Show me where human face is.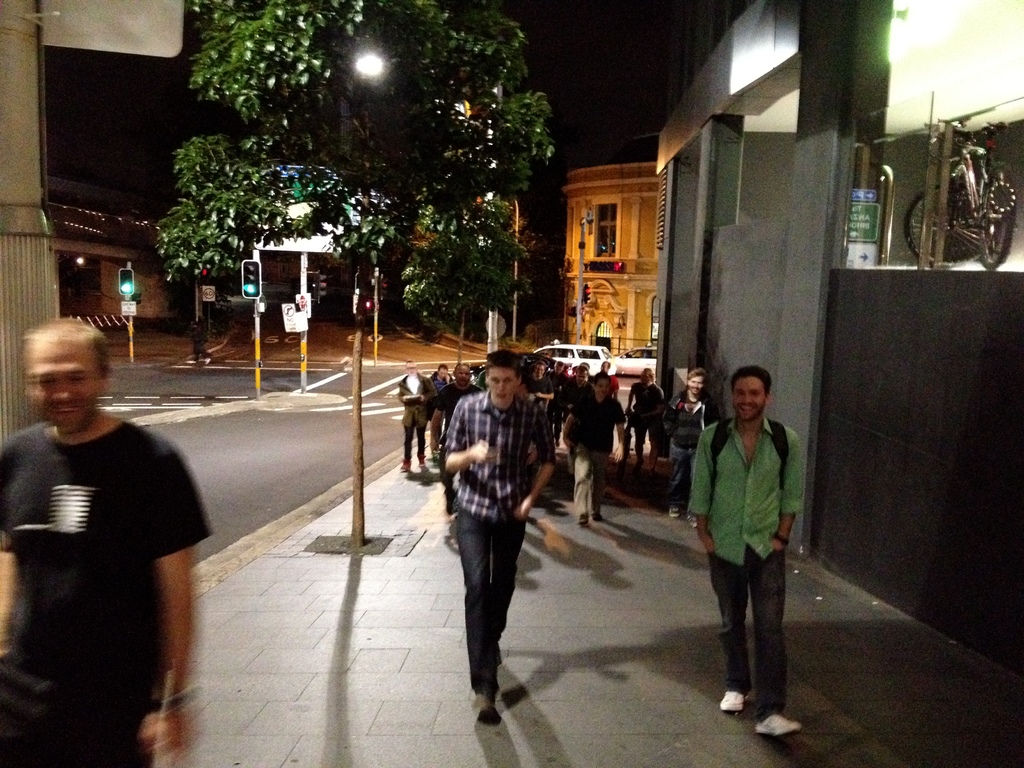
human face is at pyautogui.locateOnScreen(440, 369, 451, 375).
